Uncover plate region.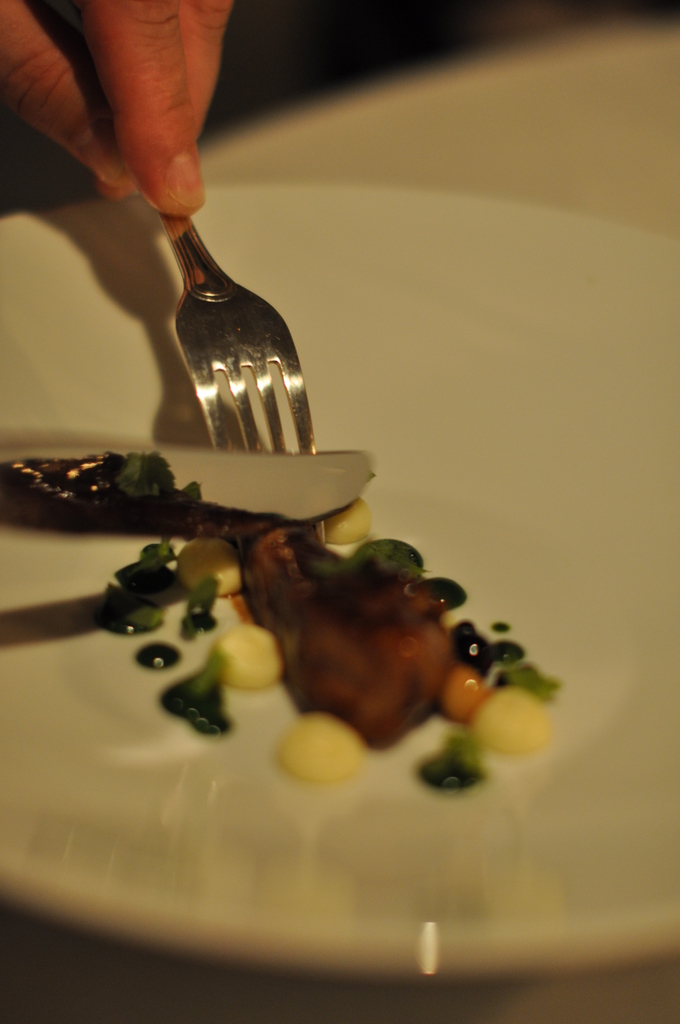
Uncovered: <box>9,159,651,1011</box>.
